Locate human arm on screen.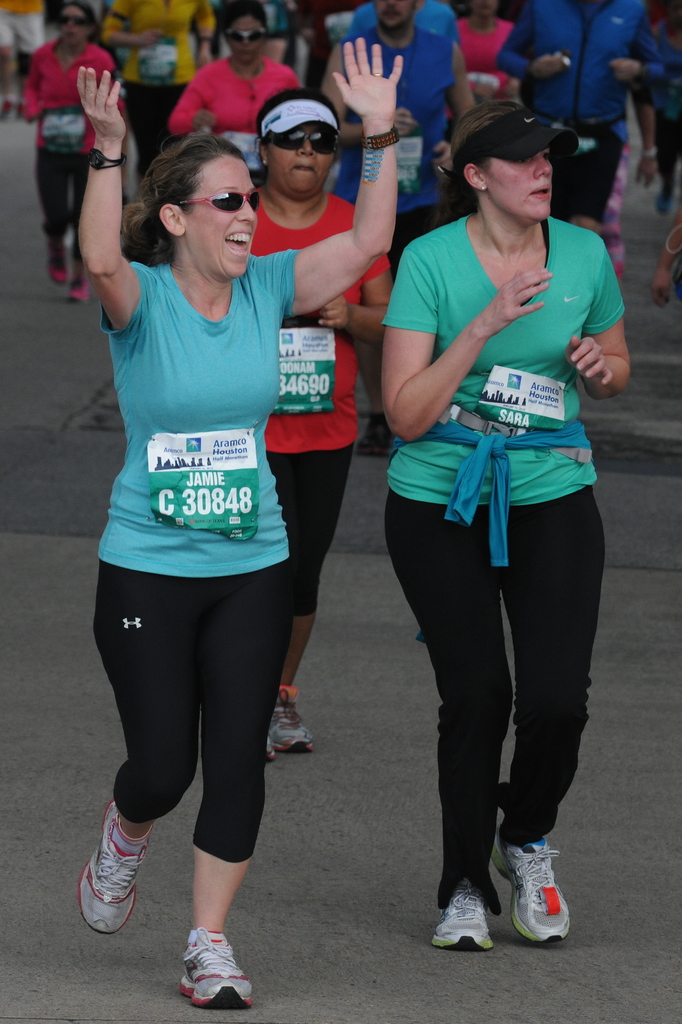
On screen at bbox=(96, 57, 121, 120).
